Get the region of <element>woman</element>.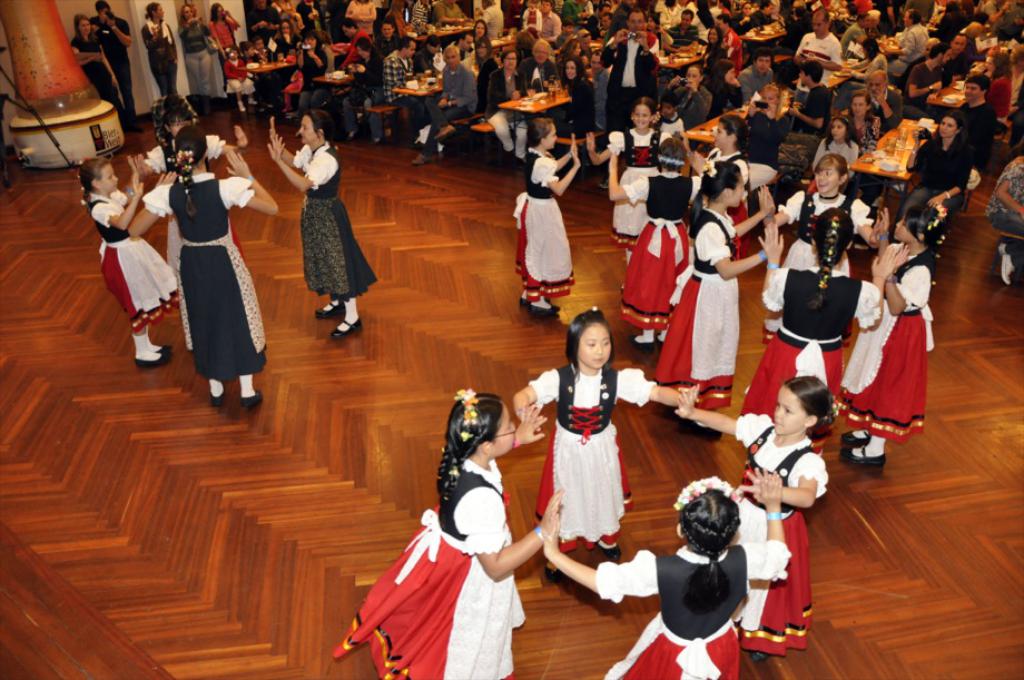
(left=558, top=56, right=594, bottom=136).
